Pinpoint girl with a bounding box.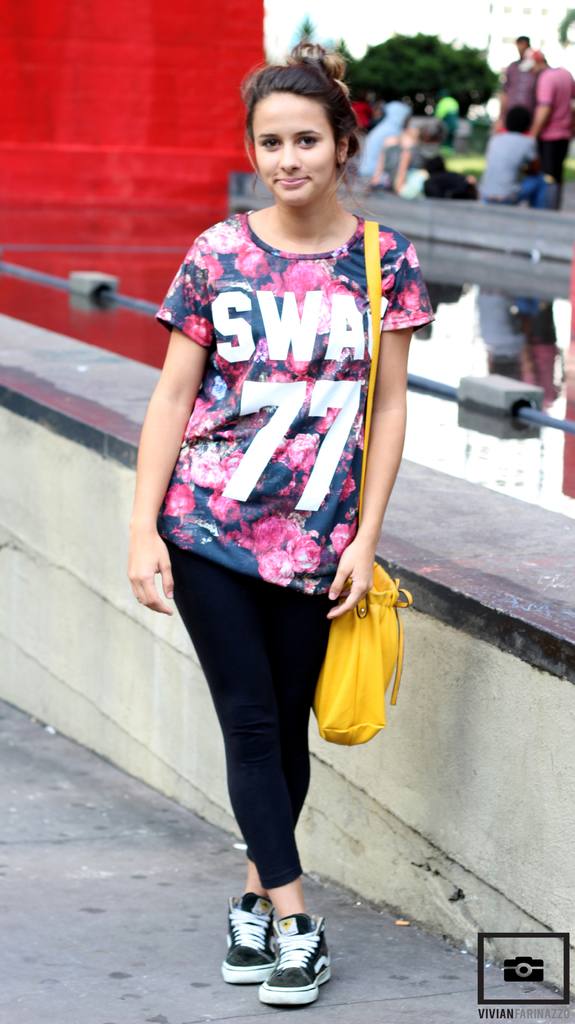
[358,125,418,196].
